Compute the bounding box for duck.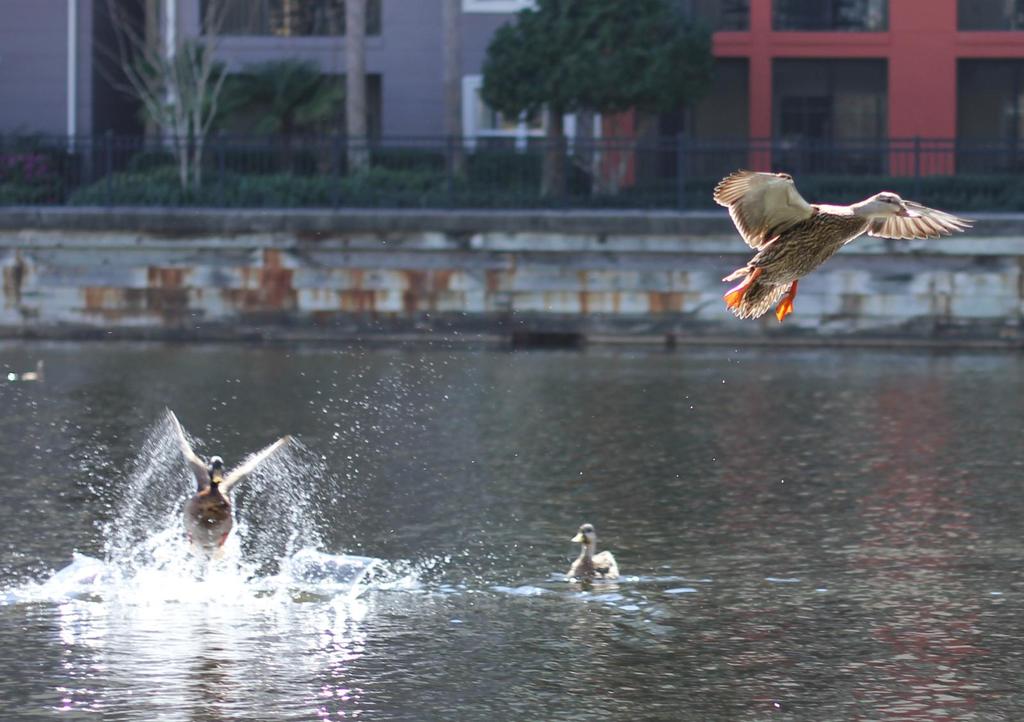
[x1=708, y1=166, x2=980, y2=330].
